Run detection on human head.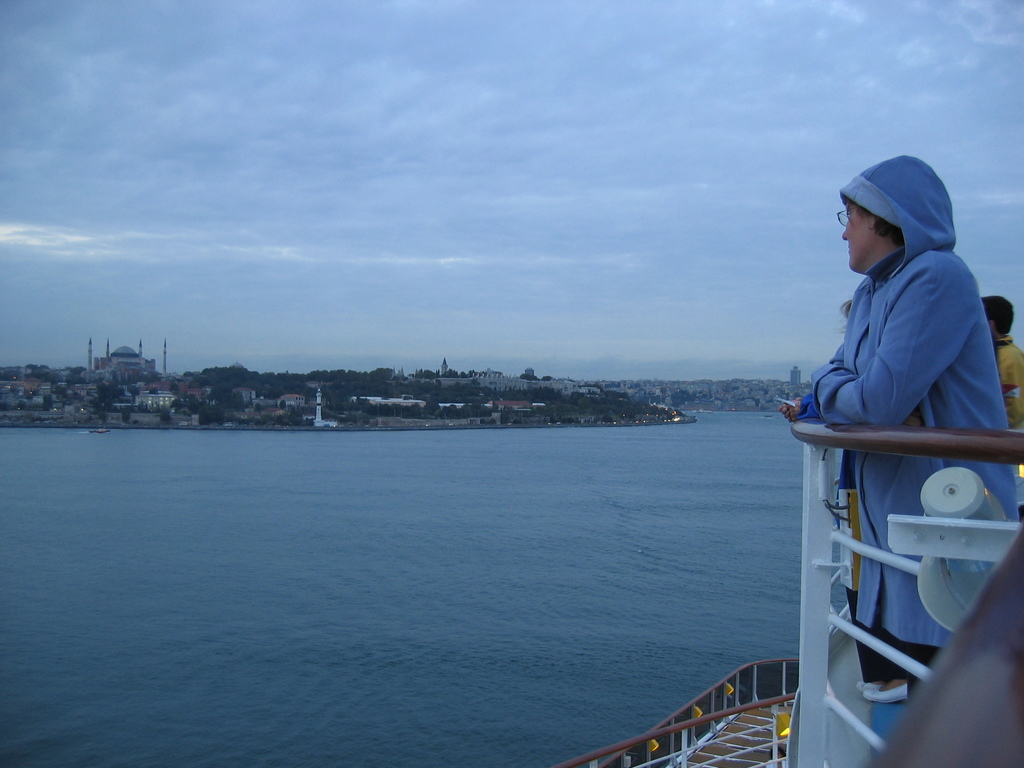
Result: <box>981,298,1015,333</box>.
